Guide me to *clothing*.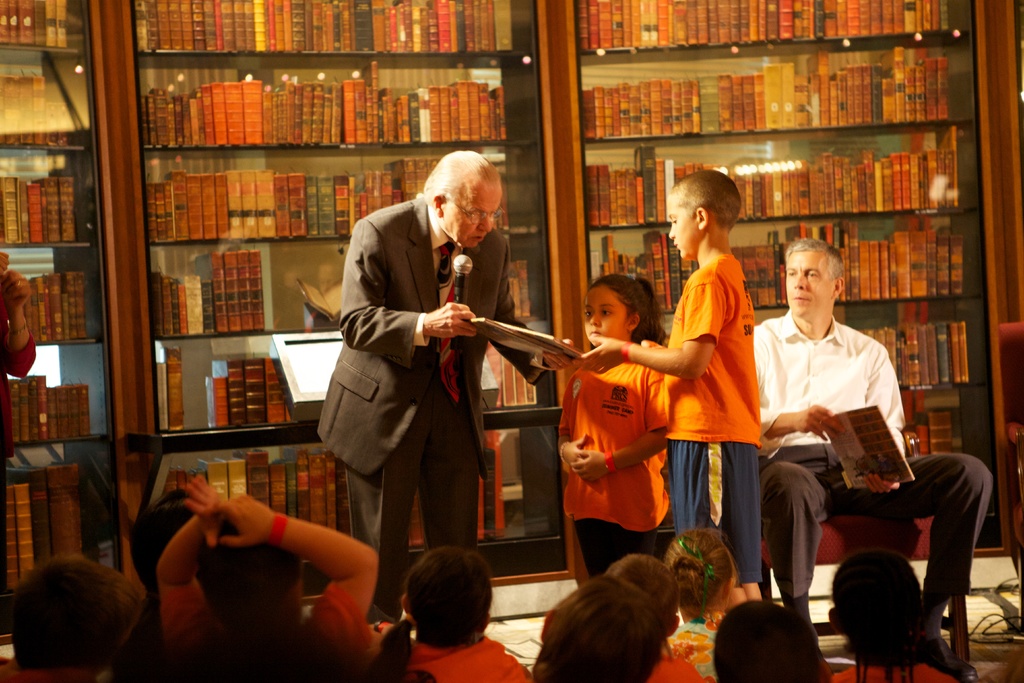
Guidance: l=556, t=339, r=670, b=579.
